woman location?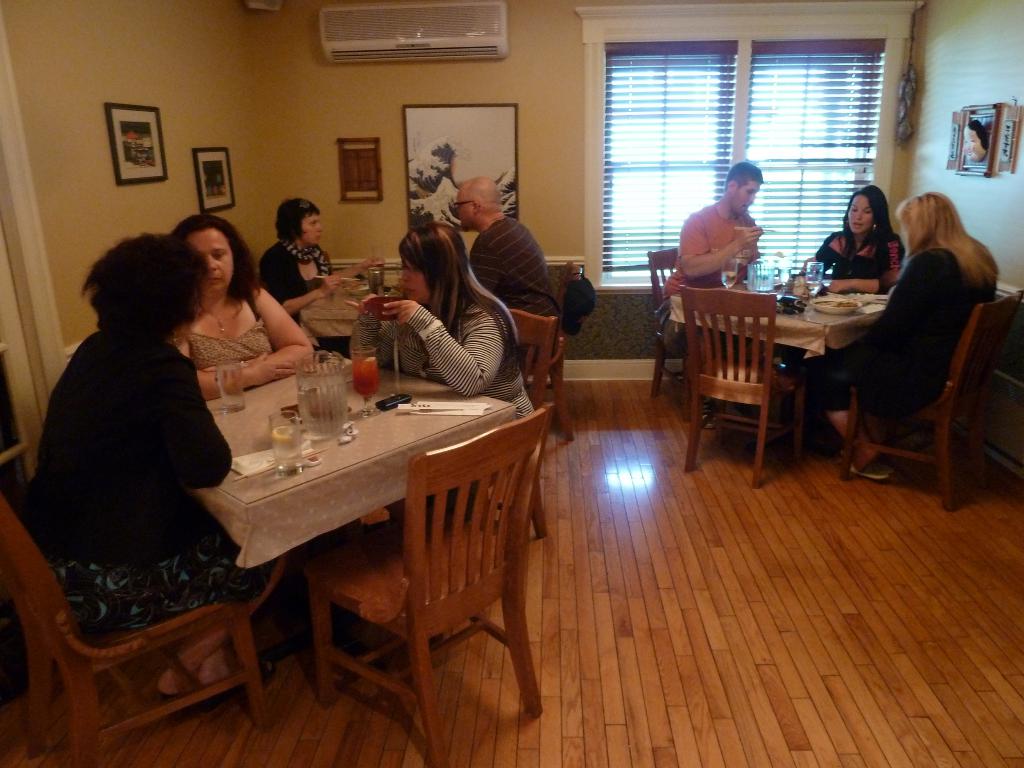
(x1=353, y1=222, x2=540, y2=427)
